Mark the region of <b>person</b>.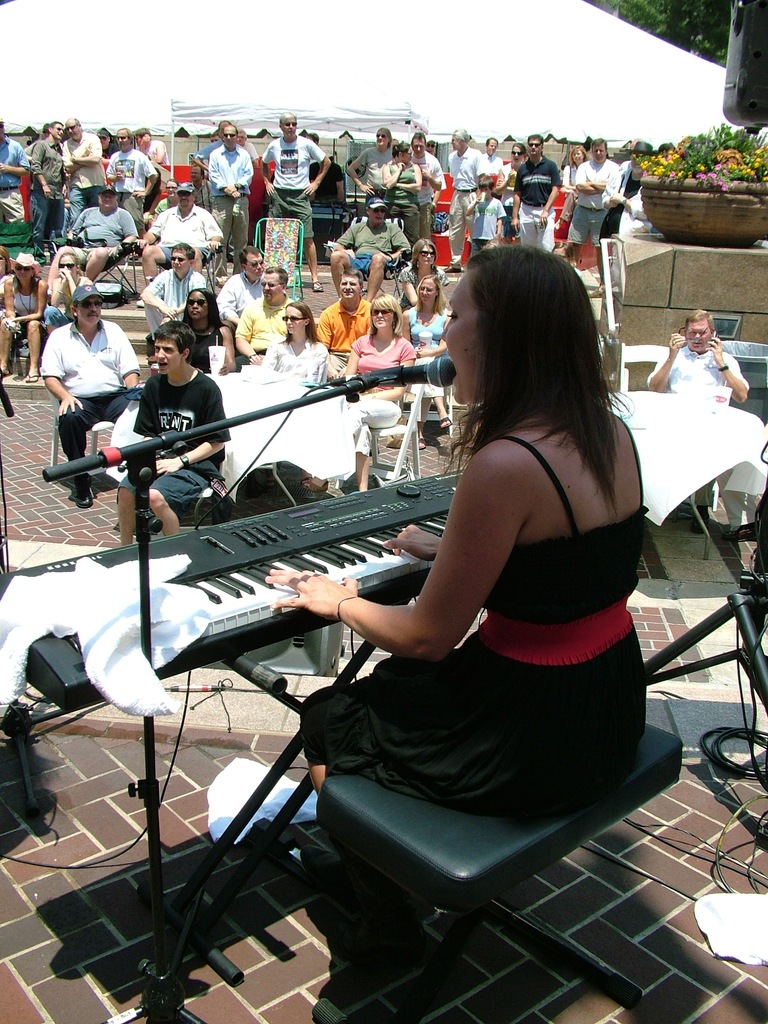
Region: x1=65 y1=179 x2=140 y2=284.
